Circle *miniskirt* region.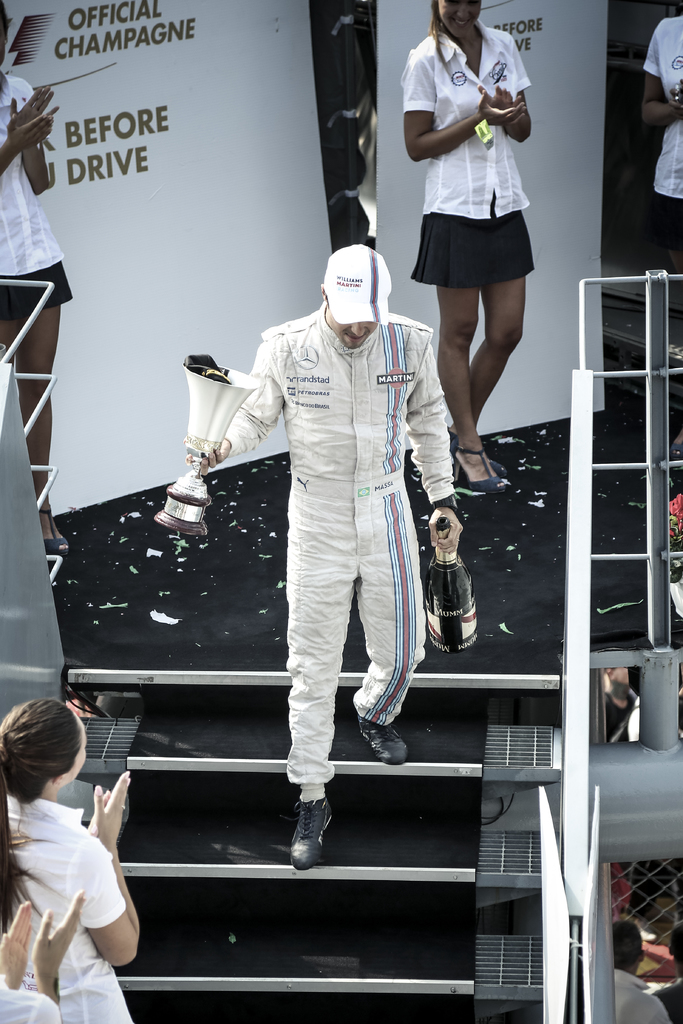
Region: 0/259/78/317.
